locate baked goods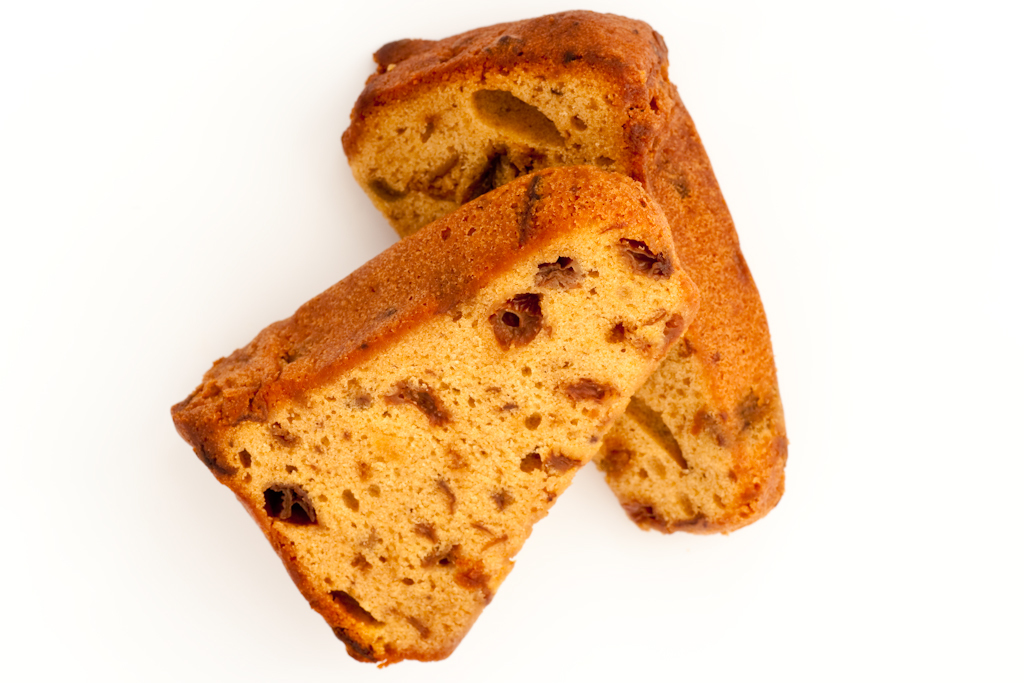
Rect(170, 161, 700, 672)
